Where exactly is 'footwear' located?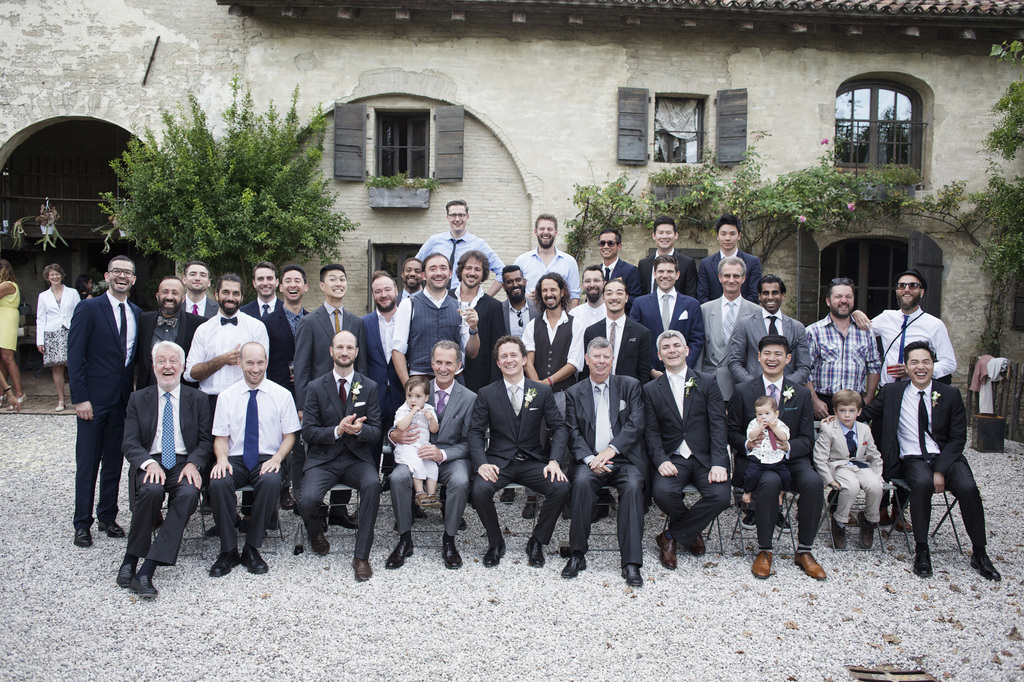
Its bounding box is {"x1": 776, "y1": 515, "x2": 794, "y2": 535}.
